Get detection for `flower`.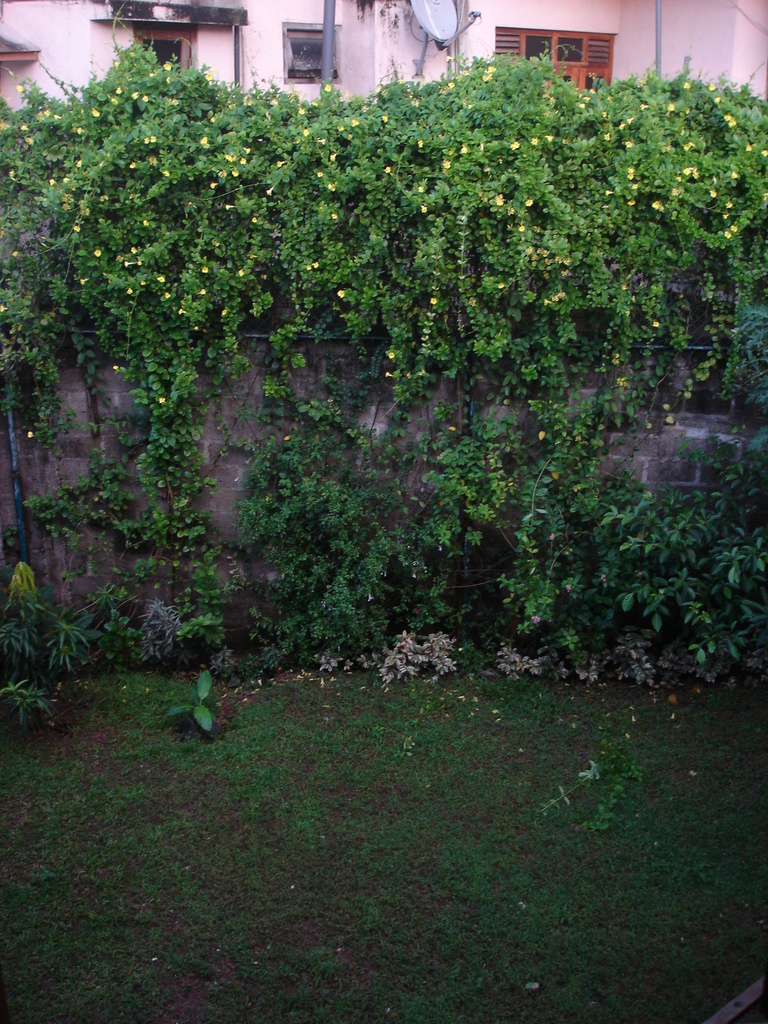
Detection: {"left": 458, "top": 147, "right": 469, "bottom": 154}.
